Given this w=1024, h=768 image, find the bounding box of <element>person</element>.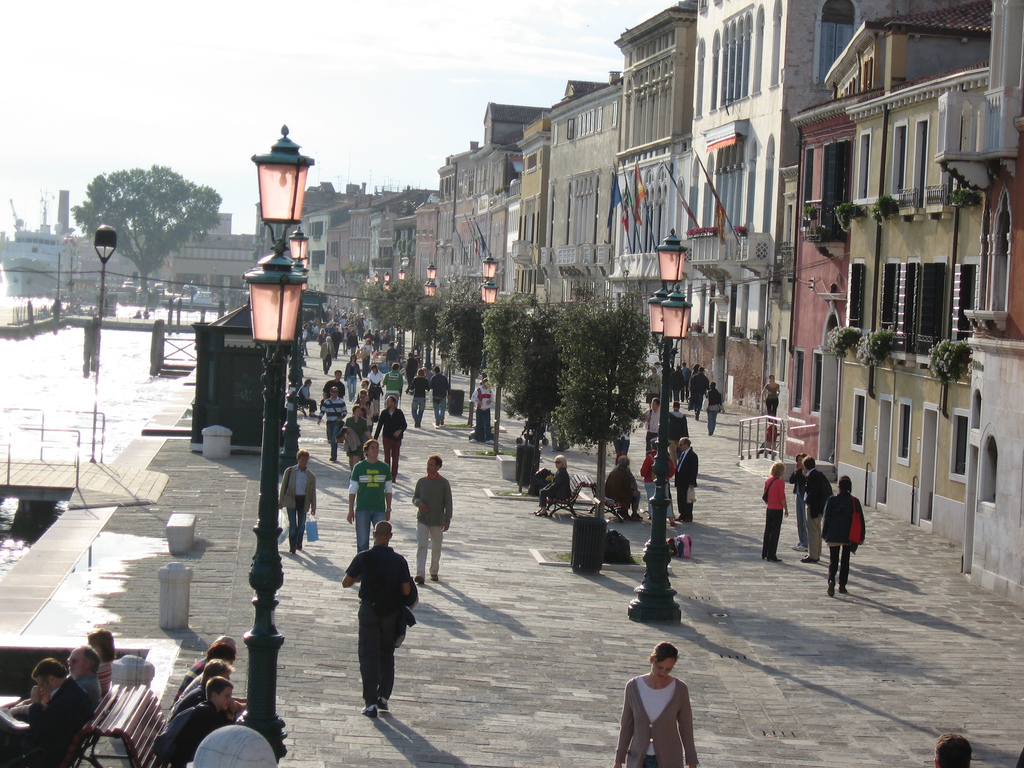
Rect(600, 452, 641, 526).
